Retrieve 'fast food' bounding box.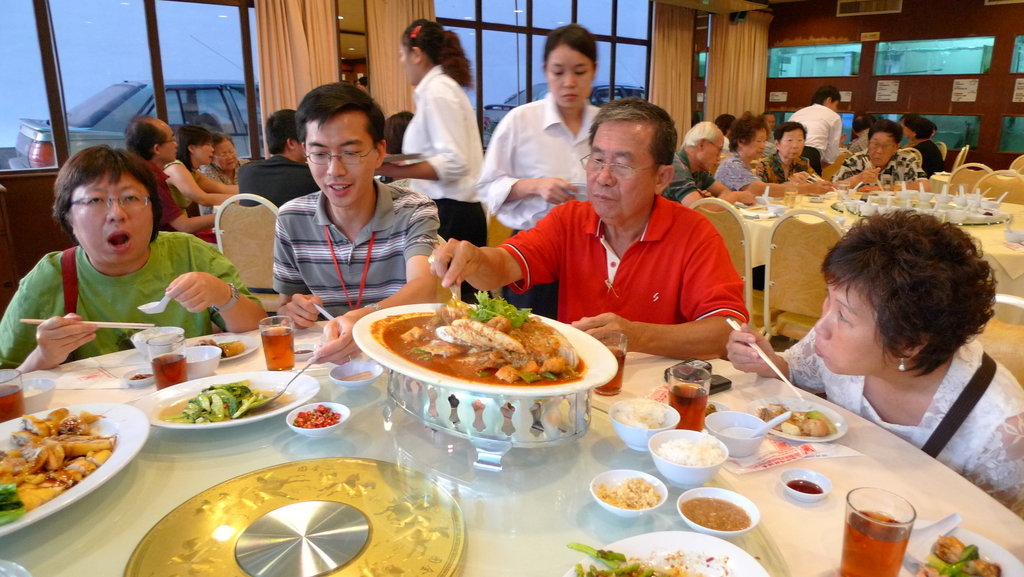
Bounding box: {"x1": 565, "y1": 538, "x2": 728, "y2": 576}.
